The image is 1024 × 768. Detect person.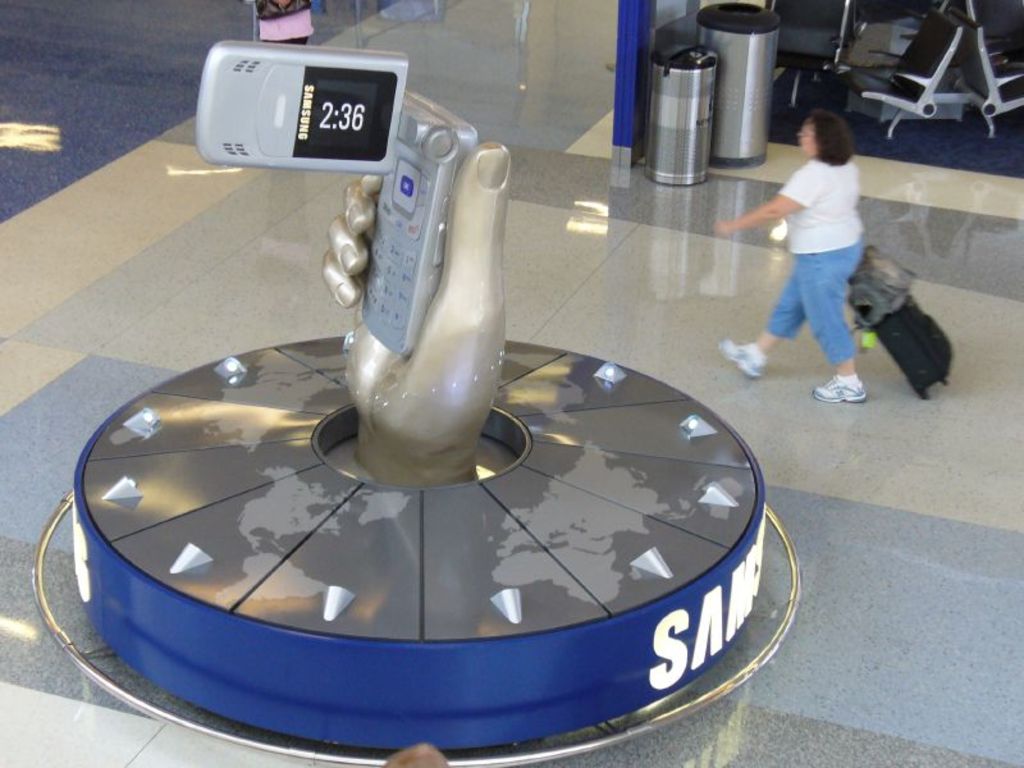
Detection: {"left": 708, "top": 108, "right": 877, "bottom": 406}.
